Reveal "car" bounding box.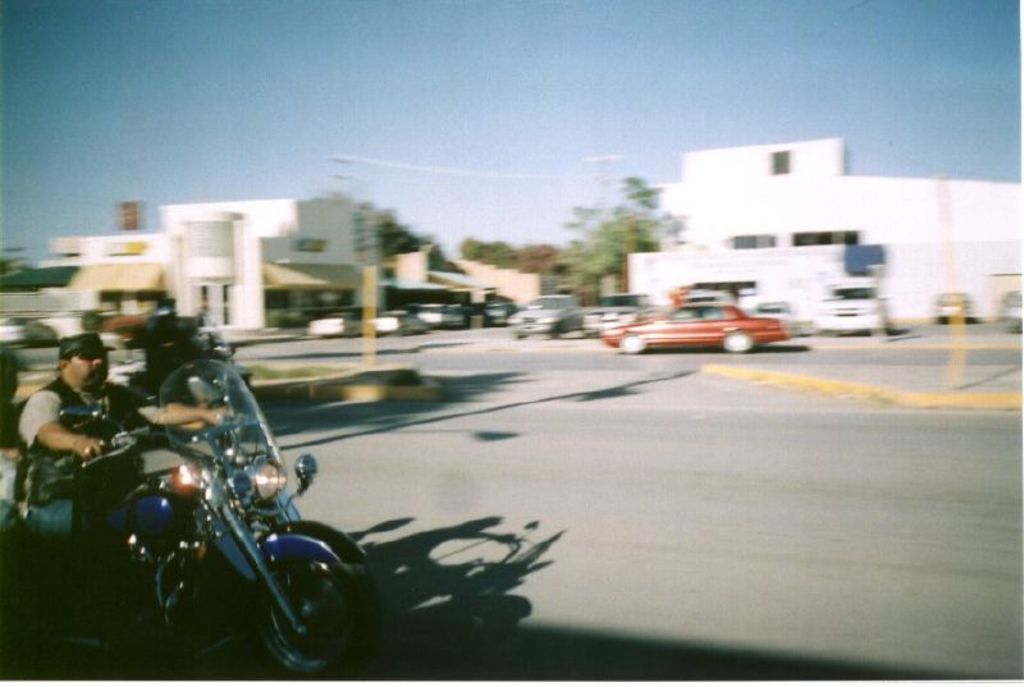
Revealed: <region>511, 296, 586, 344</region>.
